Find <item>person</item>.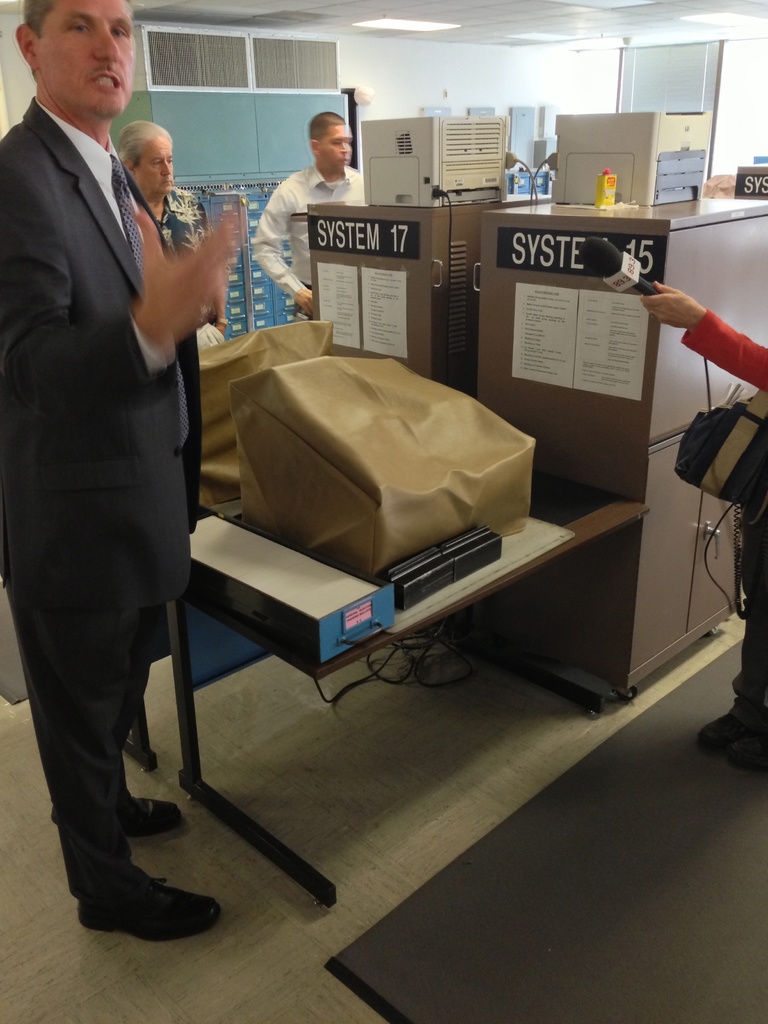
(105, 111, 201, 276).
